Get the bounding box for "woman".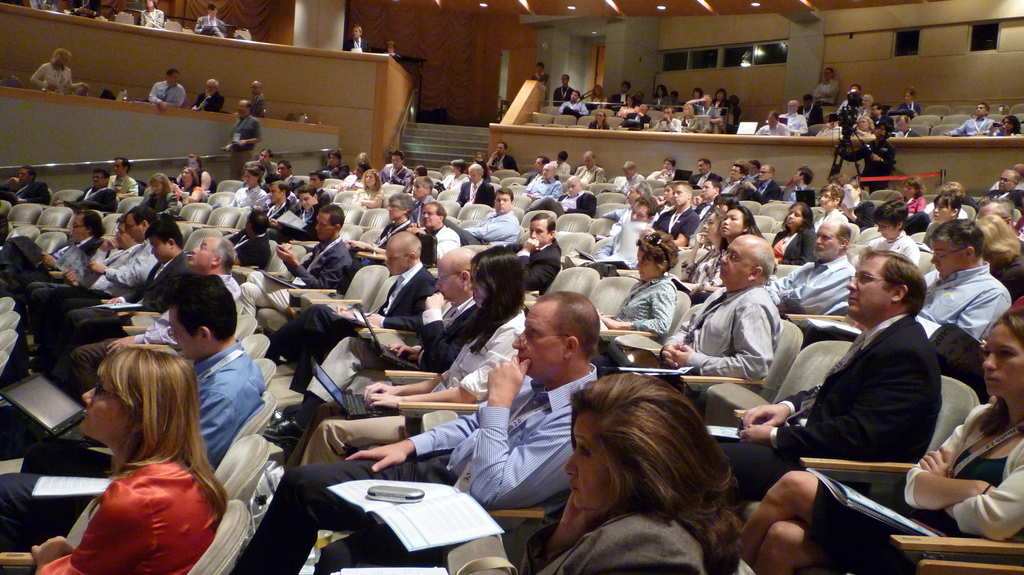
left=13, top=350, right=225, bottom=571.
